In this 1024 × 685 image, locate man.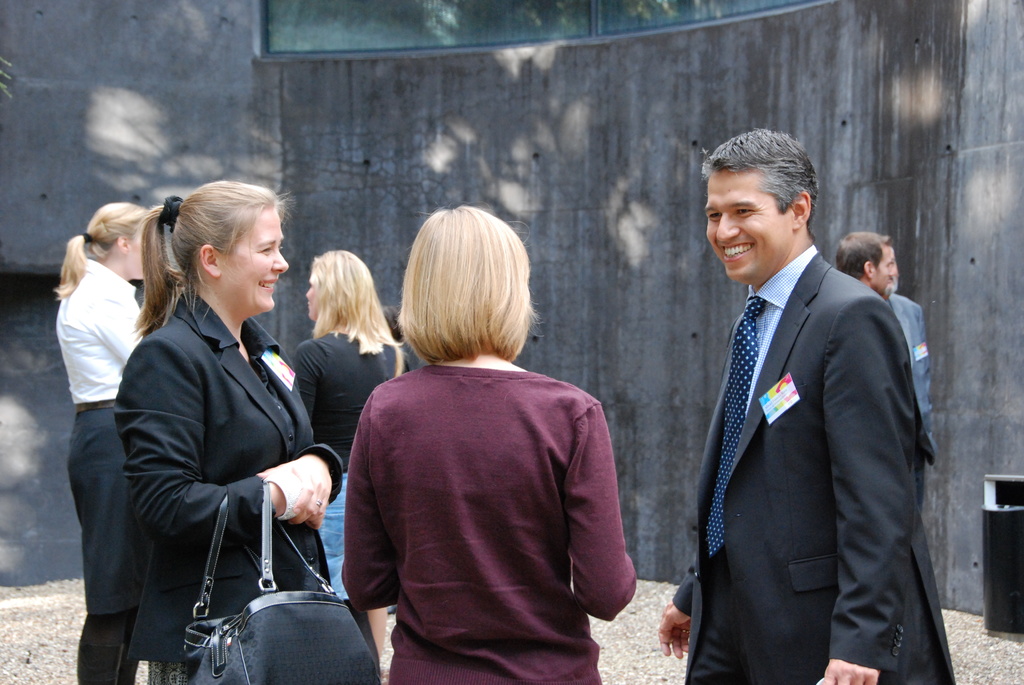
Bounding box: (668,139,941,684).
